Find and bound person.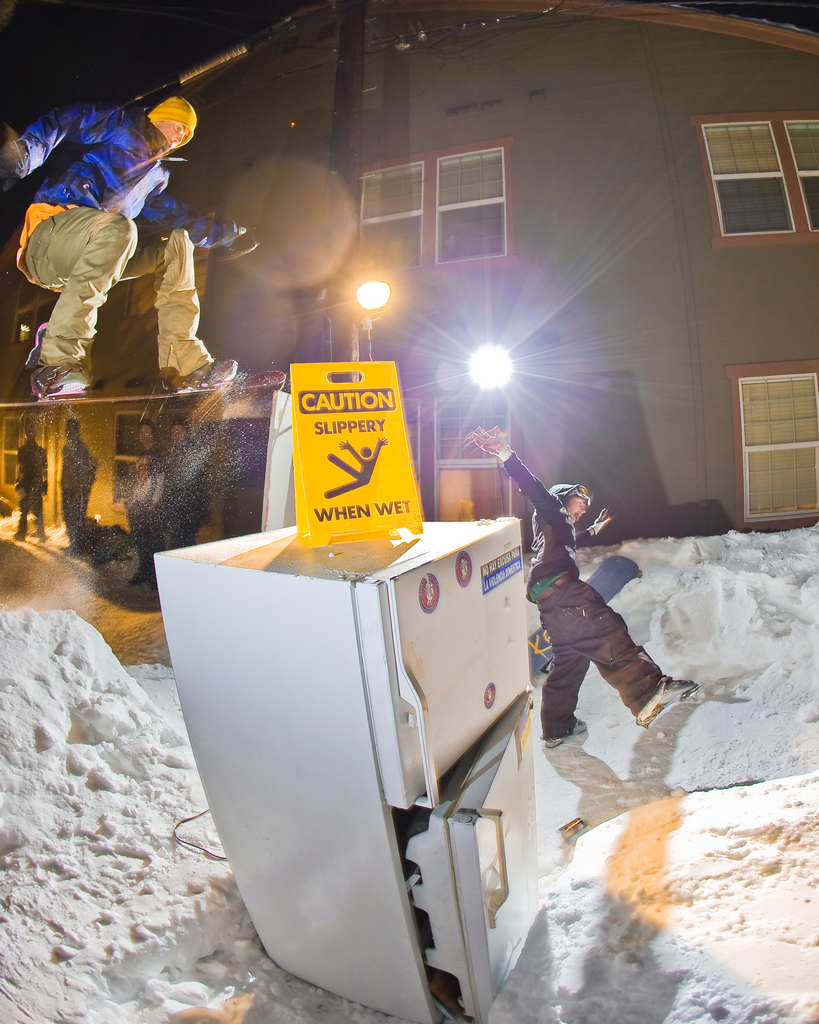
Bound: (524, 456, 672, 777).
